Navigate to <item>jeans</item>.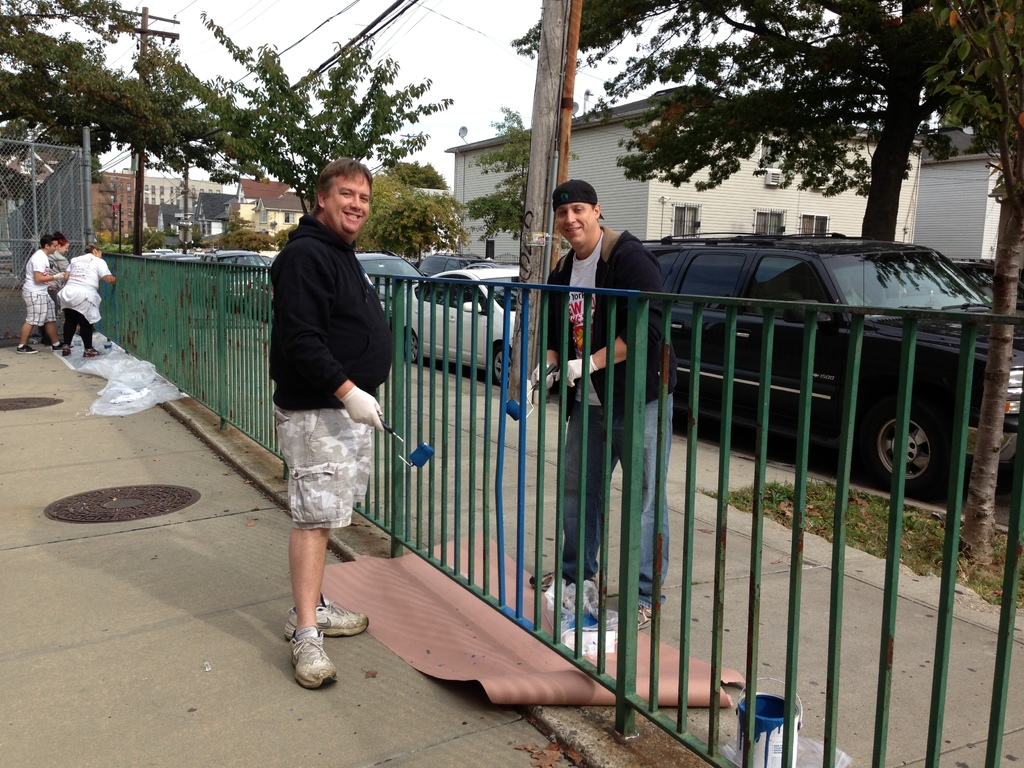
Navigation target: [59, 308, 95, 351].
